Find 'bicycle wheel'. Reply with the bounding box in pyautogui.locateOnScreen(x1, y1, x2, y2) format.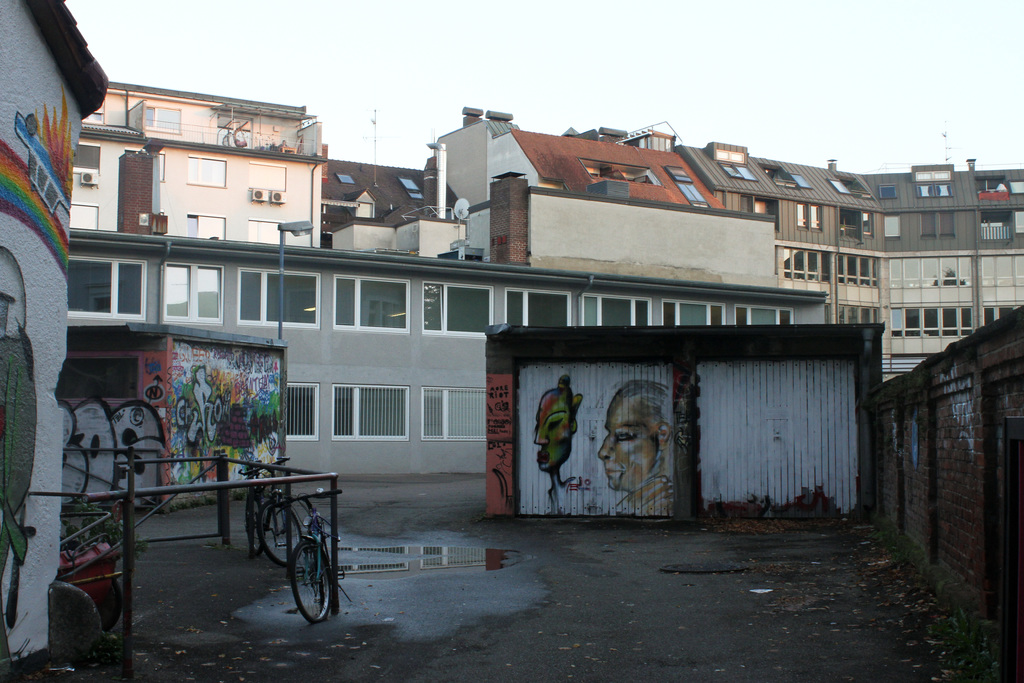
pyautogui.locateOnScreen(241, 498, 262, 555).
